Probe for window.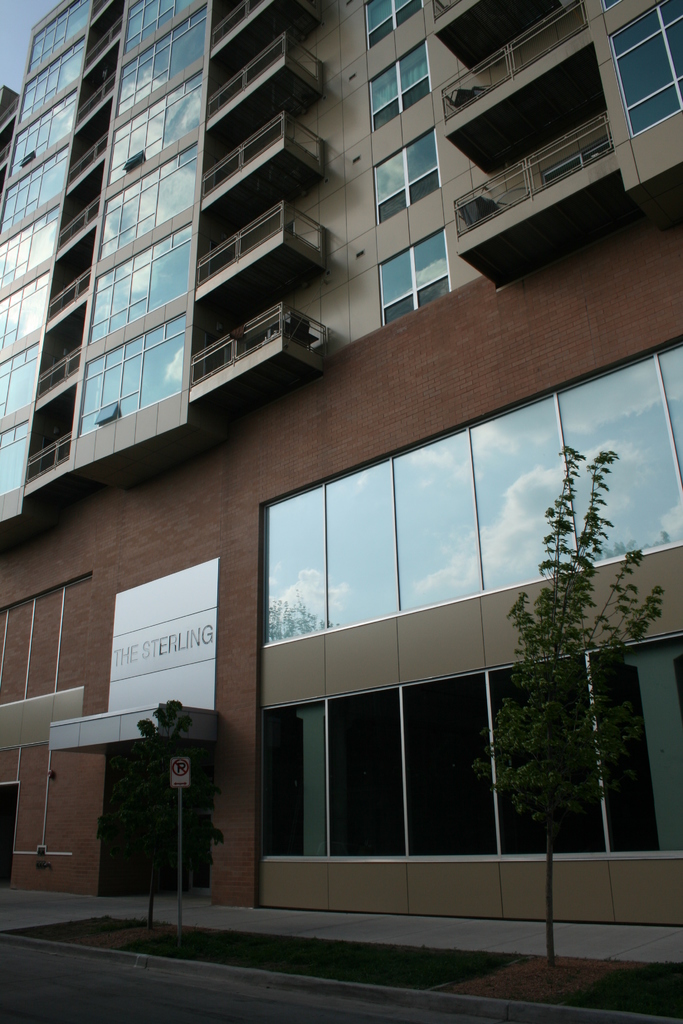
Probe result: (x1=83, y1=316, x2=185, y2=435).
